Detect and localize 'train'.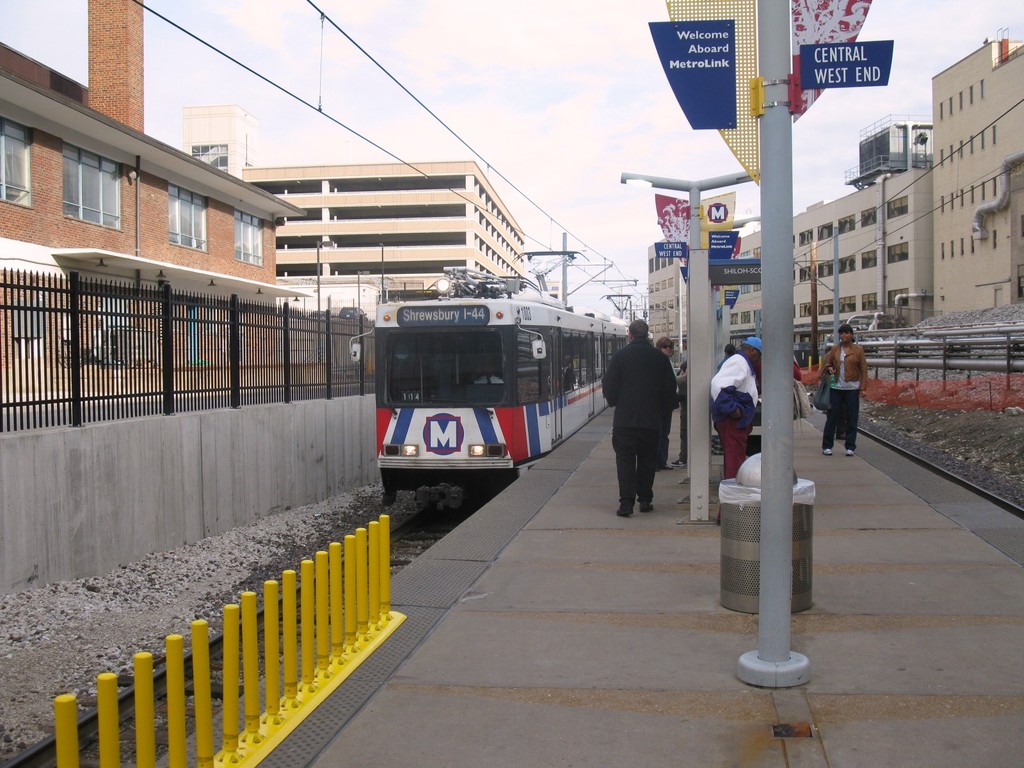
Localized at bbox=(348, 248, 634, 504).
